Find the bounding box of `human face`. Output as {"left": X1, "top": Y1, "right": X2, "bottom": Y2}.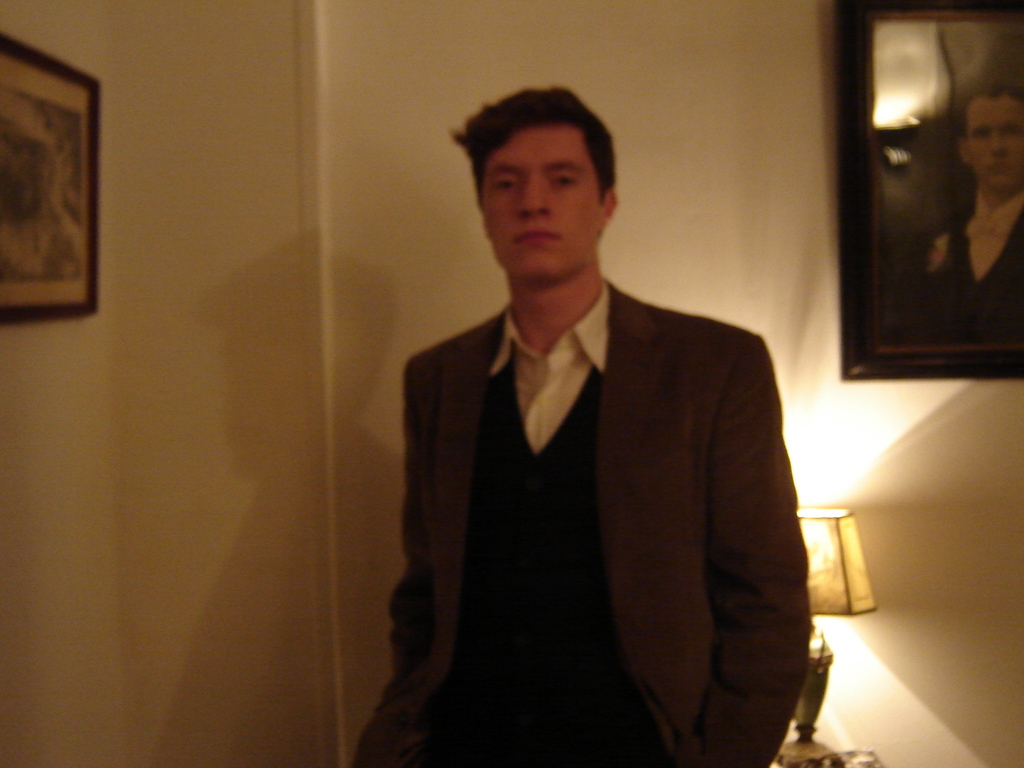
{"left": 486, "top": 125, "right": 607, "bottom": 277}.
